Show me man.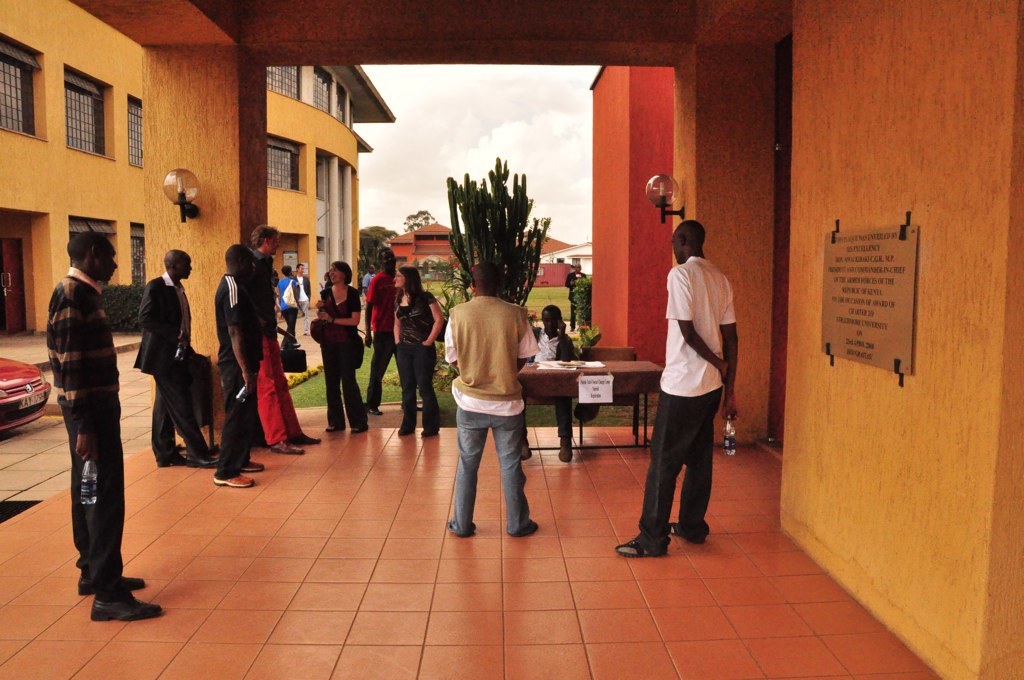
man is here: {"x1": 443, "y1": 262, "x2": 543, "y2": 543}.
